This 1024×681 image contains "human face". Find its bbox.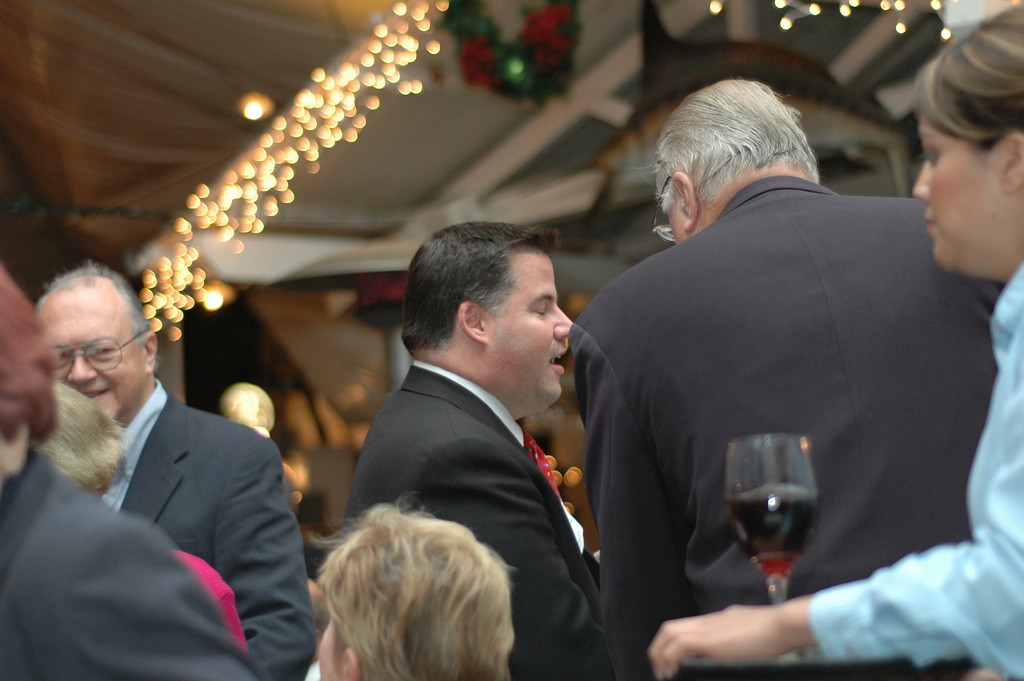
crop(902, 107, 1012, 279).
